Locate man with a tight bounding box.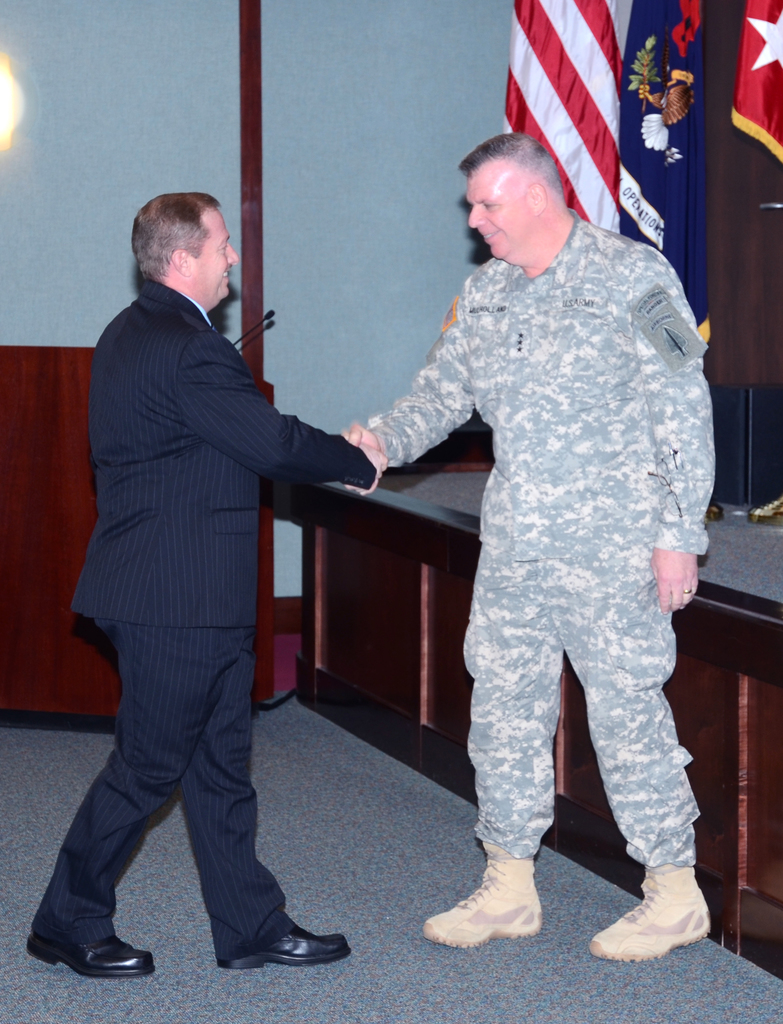
(left=12, top=191, right=395, bottom=982).
